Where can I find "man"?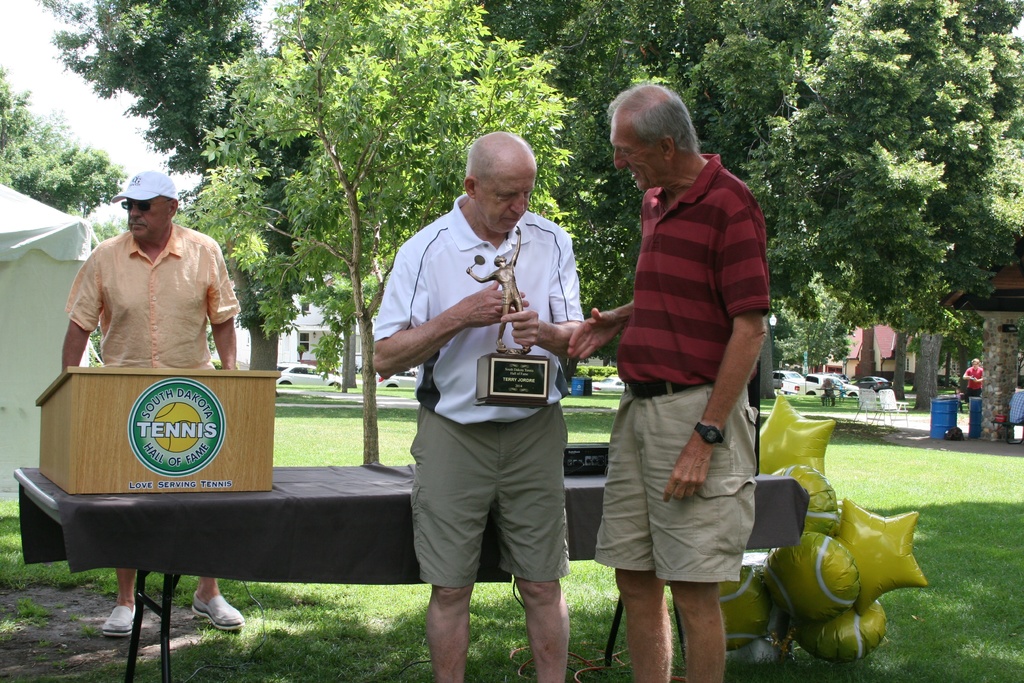
You can find it at left=372, top=134, right=588, bottom=682.
